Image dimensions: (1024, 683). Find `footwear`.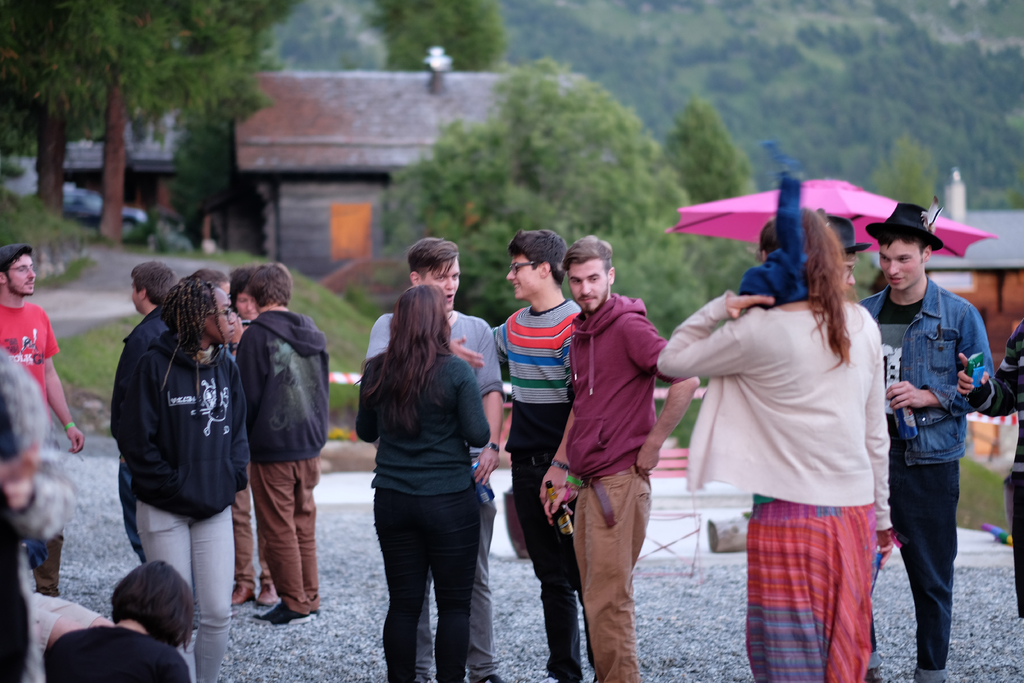
locate(228, 585, 251, 606).
